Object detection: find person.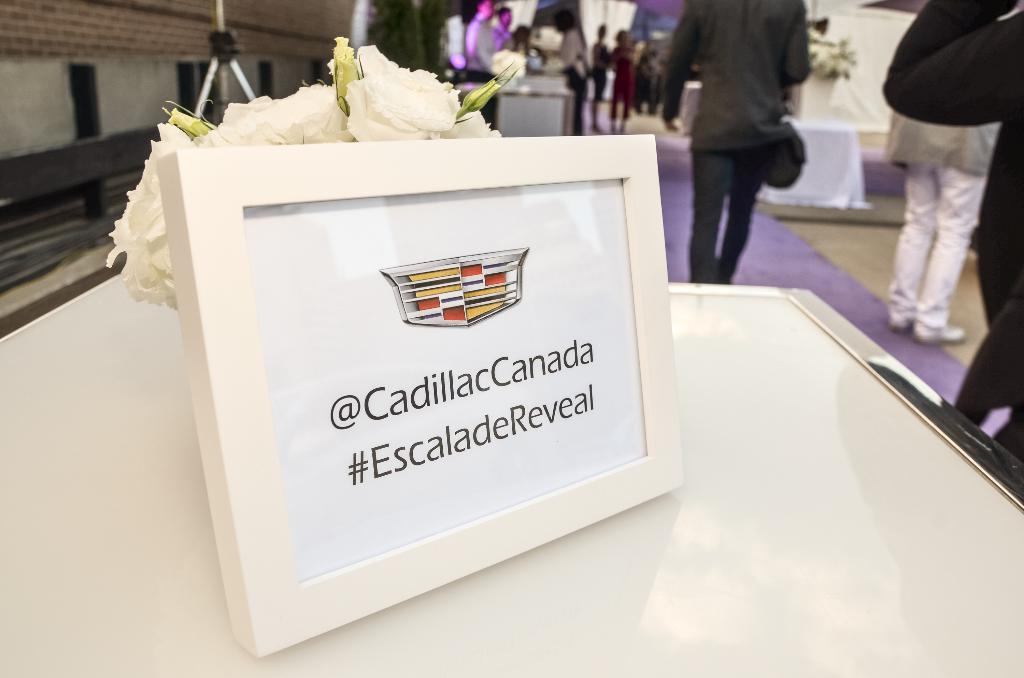
498 11 525 66.
